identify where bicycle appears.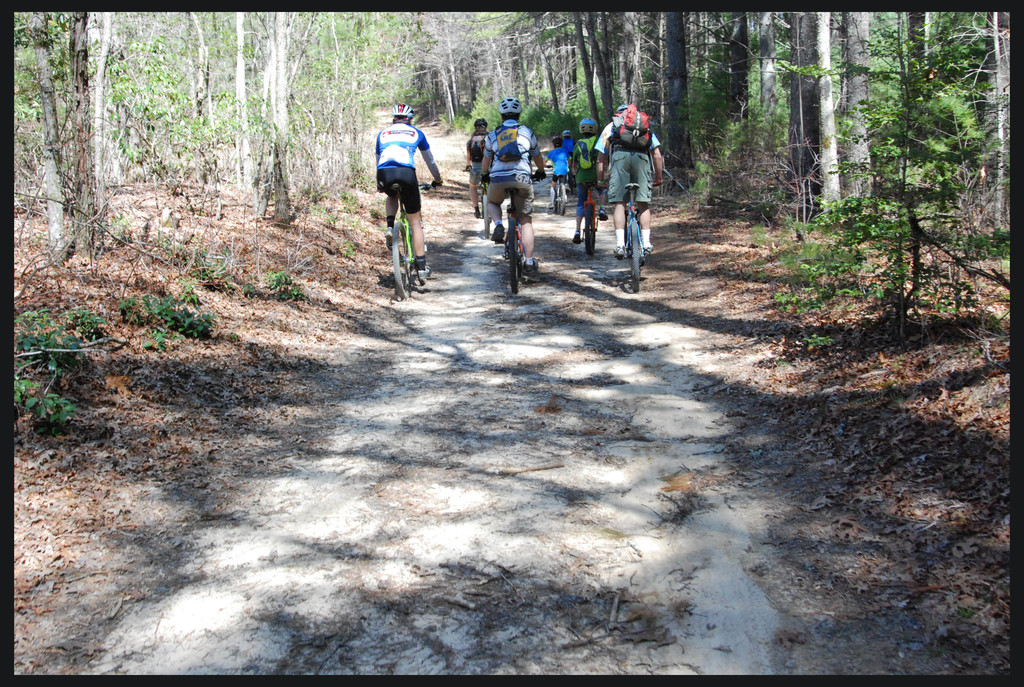
Appears at l=390, t=179, r=439, b=299.
